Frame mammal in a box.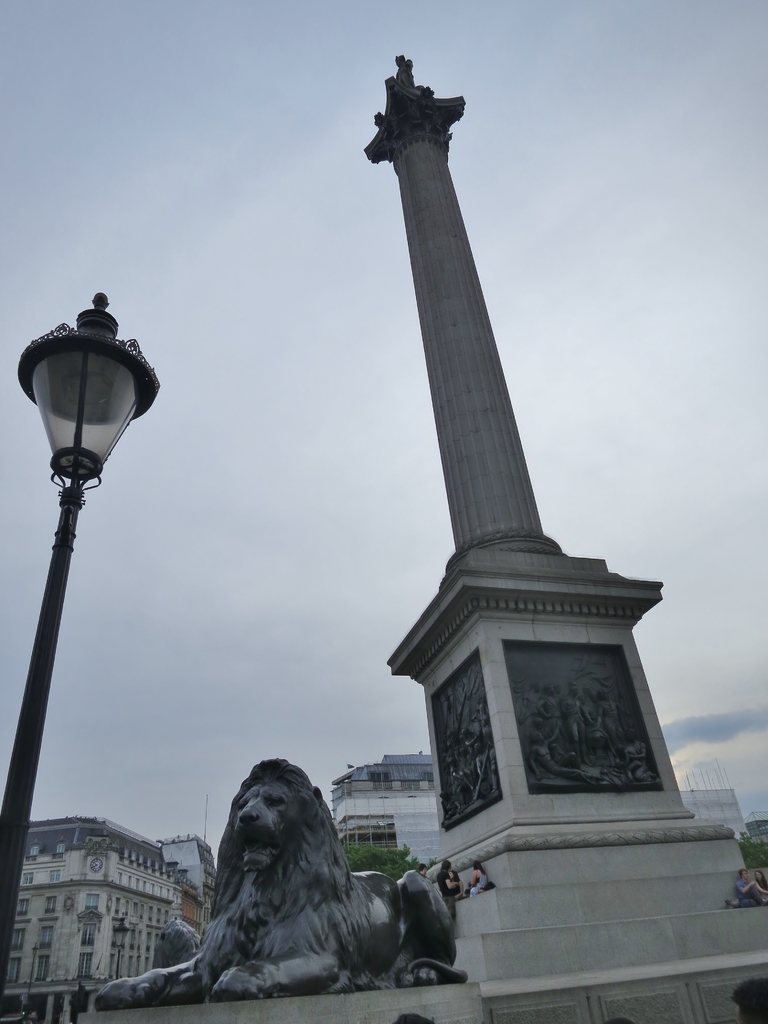
623:733:656:780.
